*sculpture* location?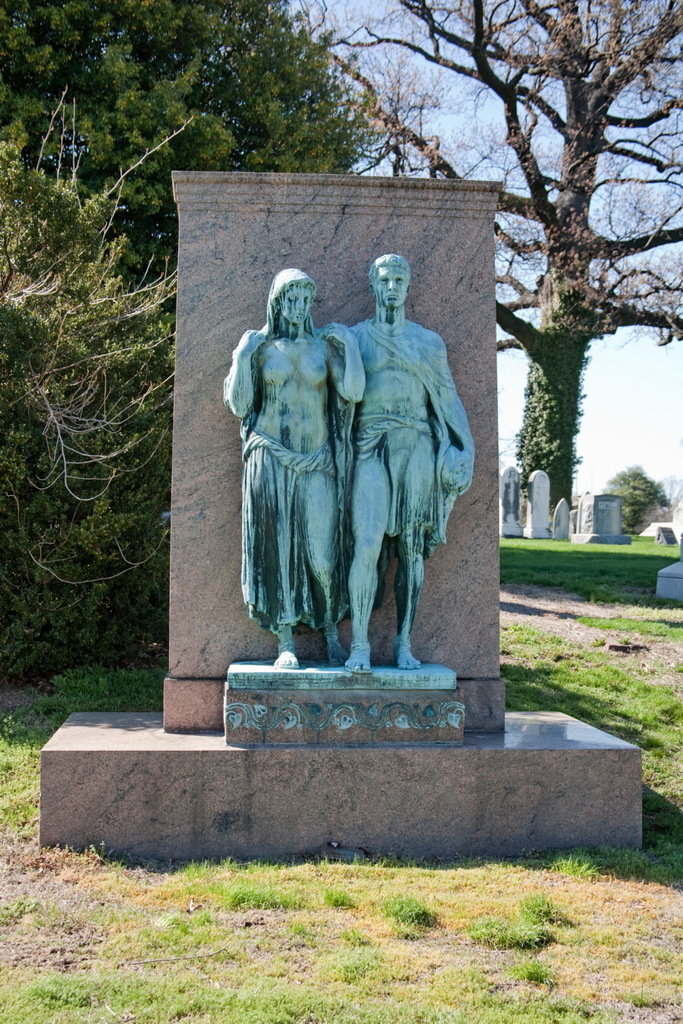
223, 268, 366, 674
